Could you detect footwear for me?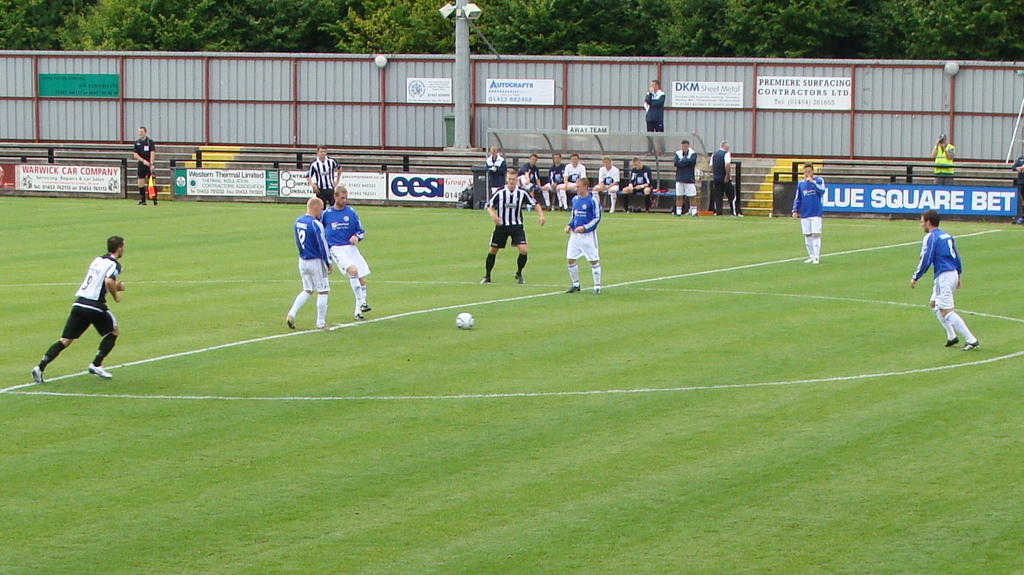
Detection result: Rect(361, 299, 372, 308).
